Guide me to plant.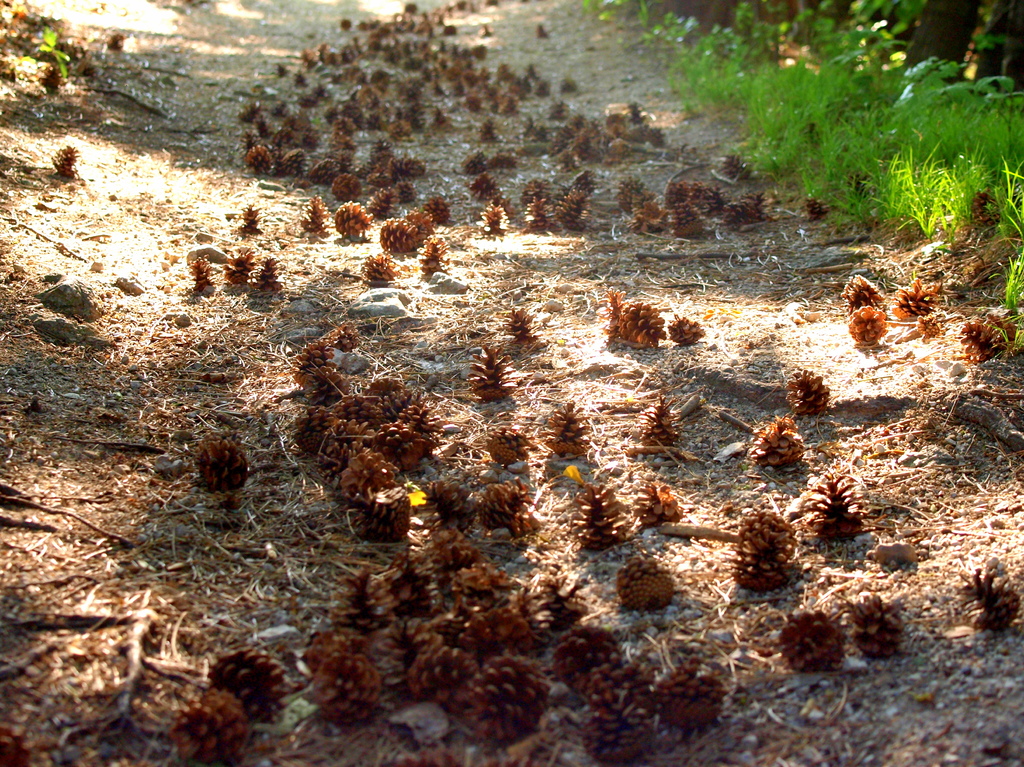
Guidance: 781,370,833,417.
